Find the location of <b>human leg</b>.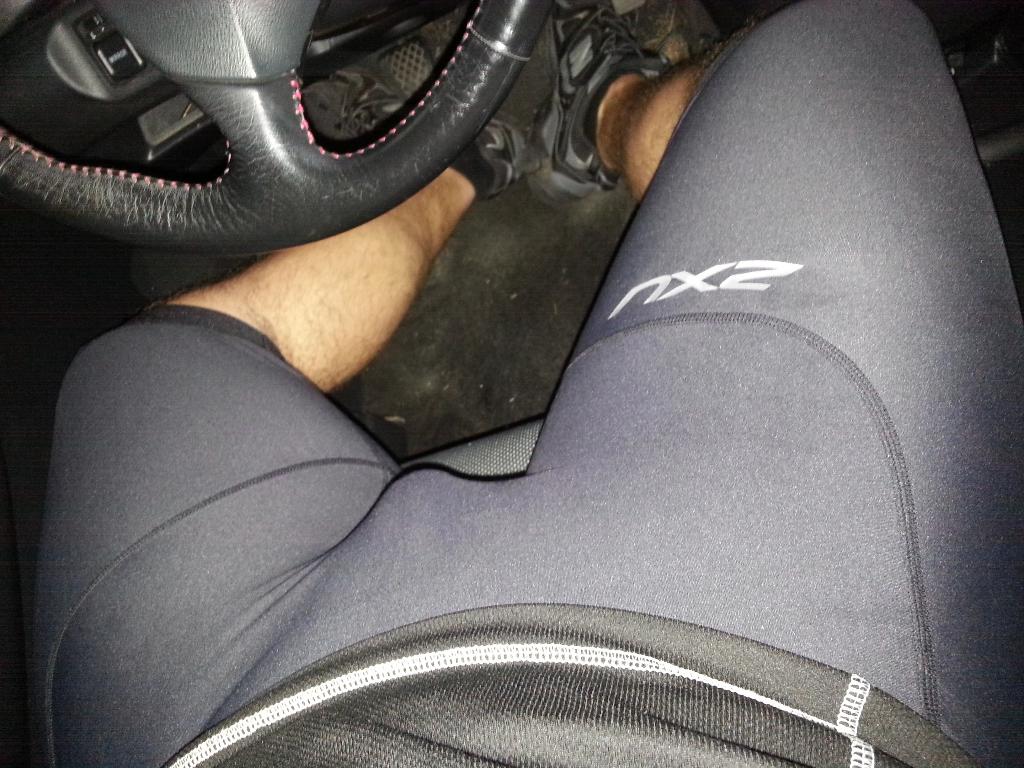
Location: <box>12,64,518,766</box>.
